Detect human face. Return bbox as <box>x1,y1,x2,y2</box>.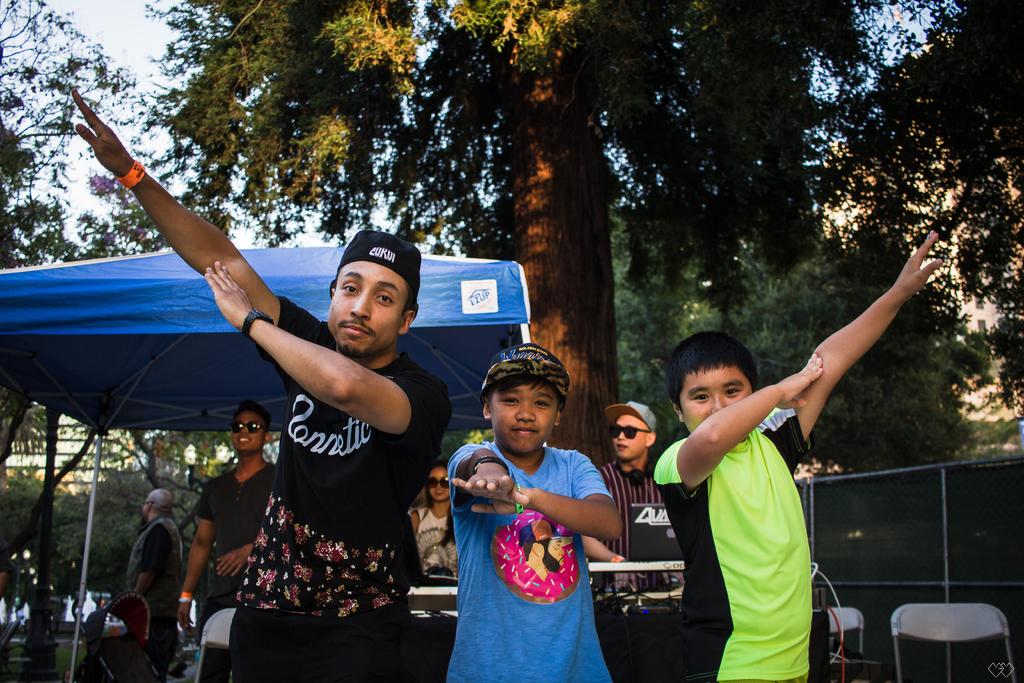
<box>424,469,449,508</box>.
